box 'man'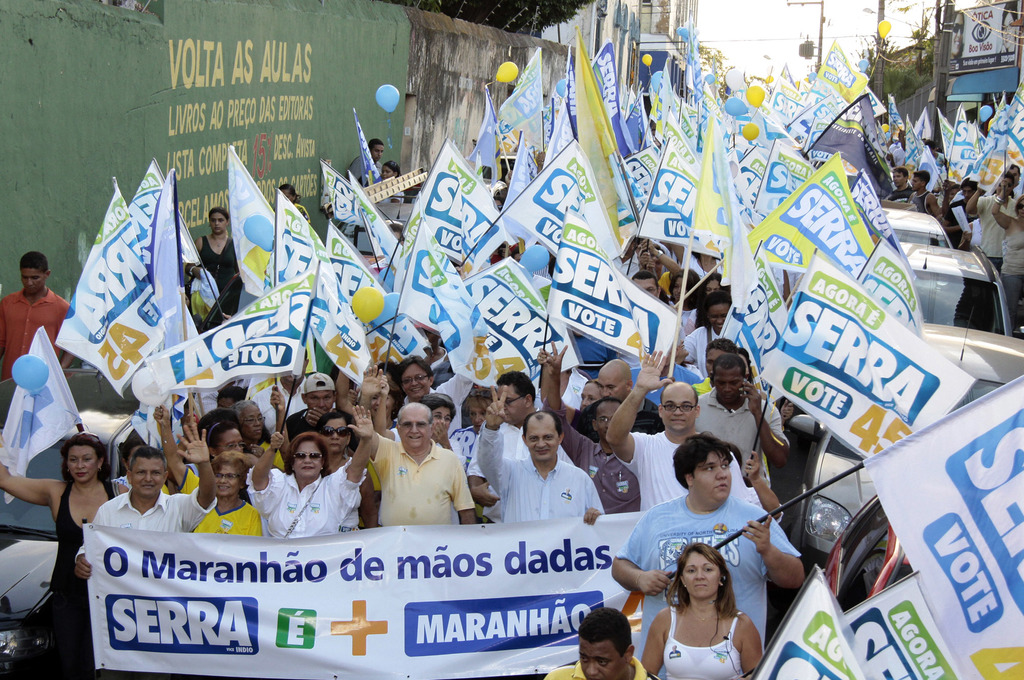
<bbox>698, 347, 803, 498</bbox>
